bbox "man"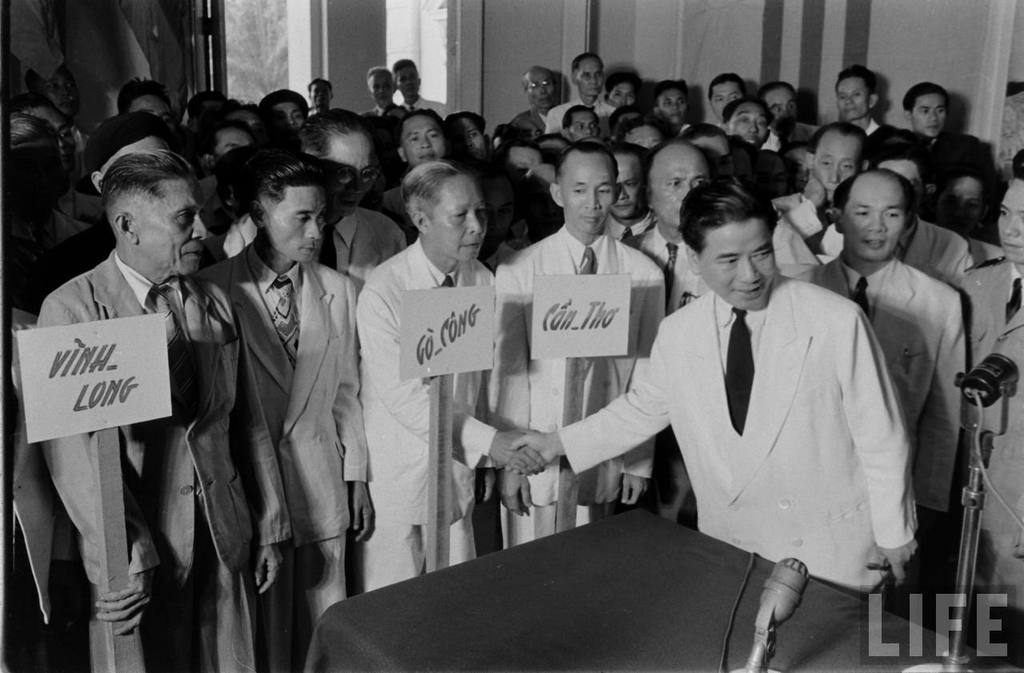
box(615, 144, 676, 262)
